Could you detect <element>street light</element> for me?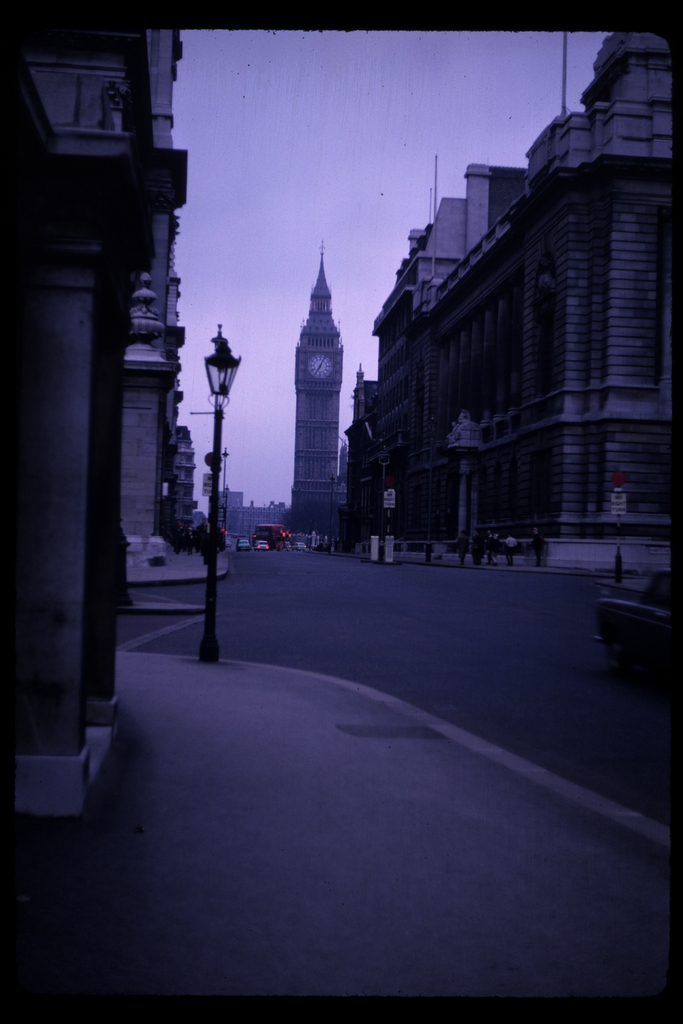
Detection result: locate(197, 324, 243, 664).
